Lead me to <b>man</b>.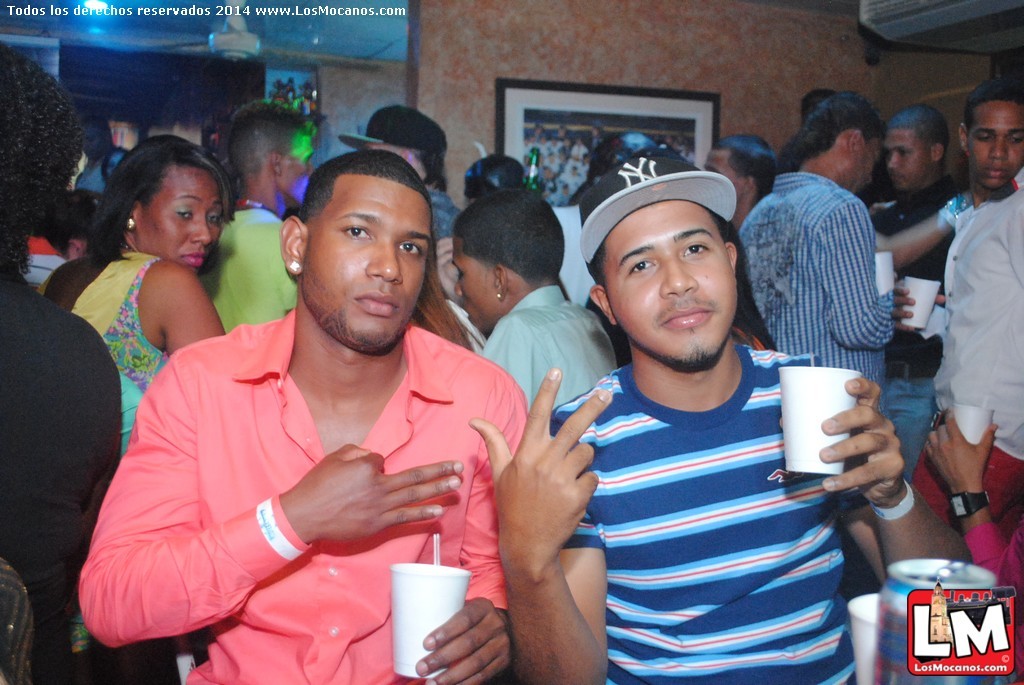
Lead to l=92, t=144, r=547, b=674.
